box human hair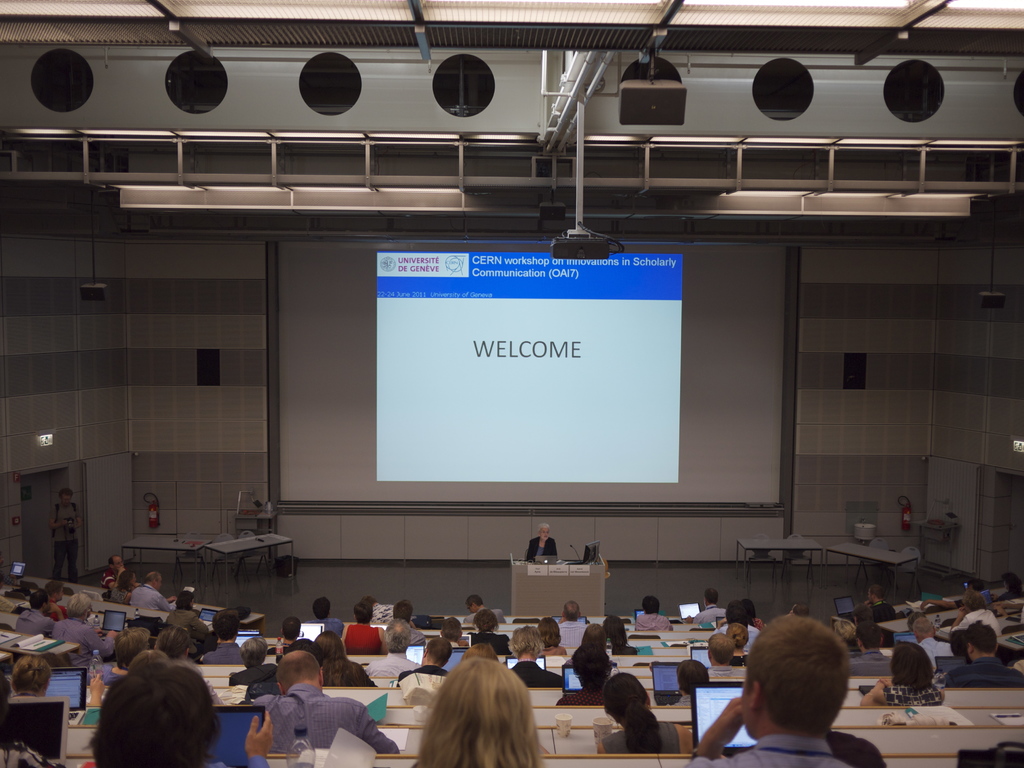
(108, 558, 117, 564)
